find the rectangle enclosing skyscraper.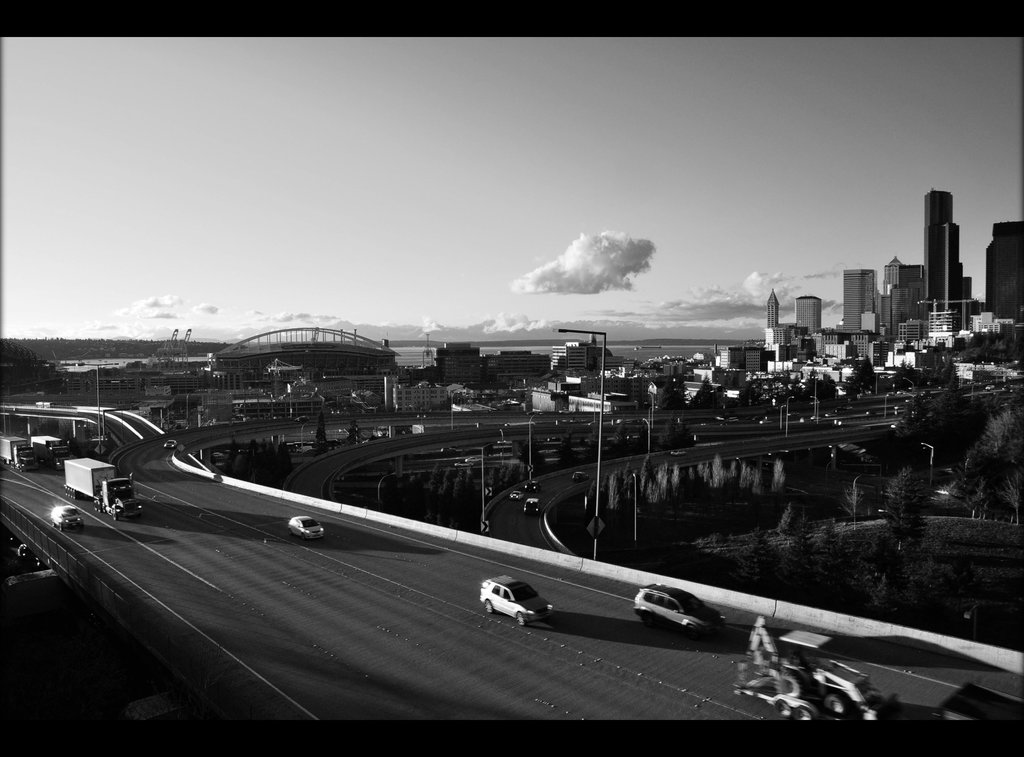
[x1=885, y1=279, x2=931, y2=344].
